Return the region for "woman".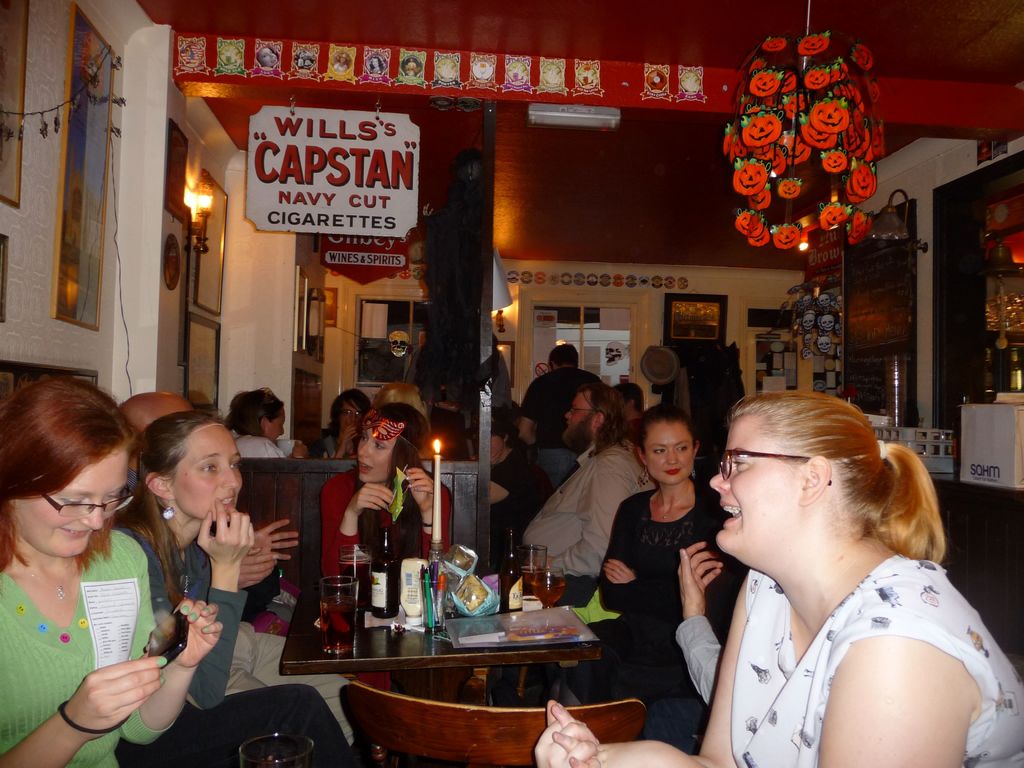
l=227, t=387, r=312, b=461.
